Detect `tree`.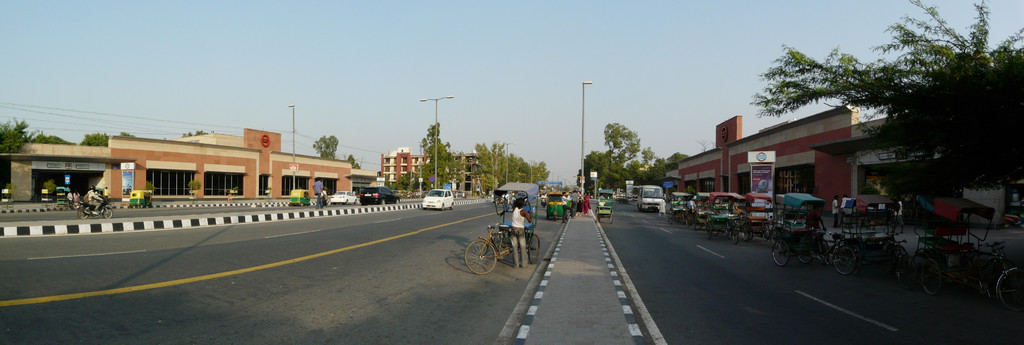
Detected at <bbox>467, 138, 550, 198</bbox>.
